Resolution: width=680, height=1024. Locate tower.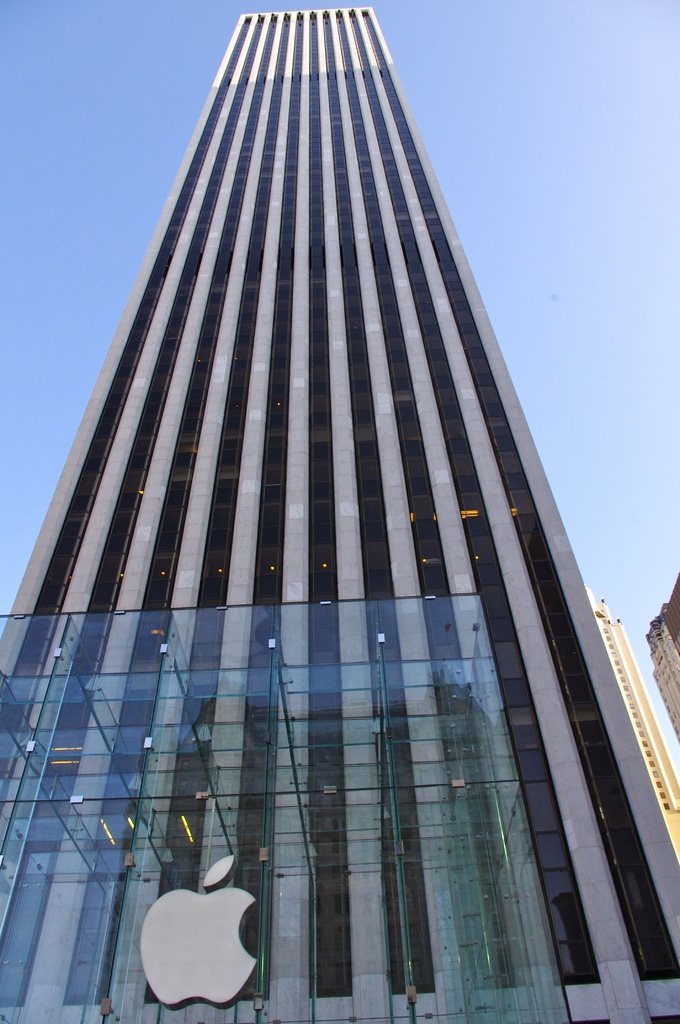
[0,0,679,1023].
